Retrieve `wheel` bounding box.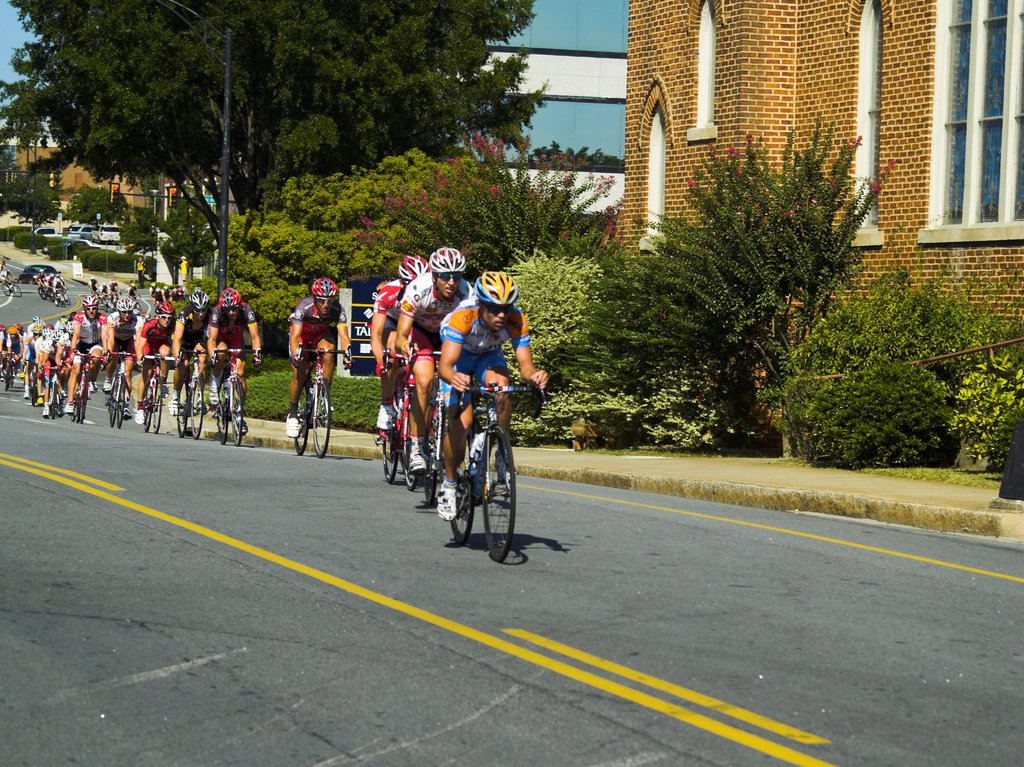
Bounding box: (left=380, top=436, right=399, bottom=483).
